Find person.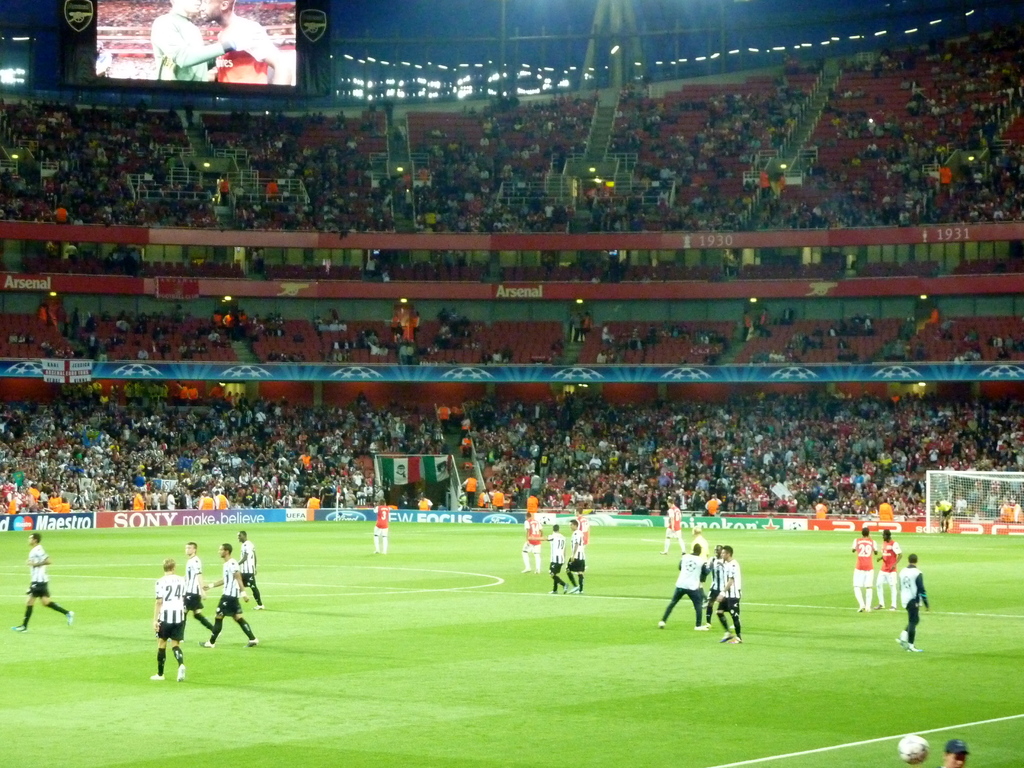
bbox=[374, 495, 388, 556].
